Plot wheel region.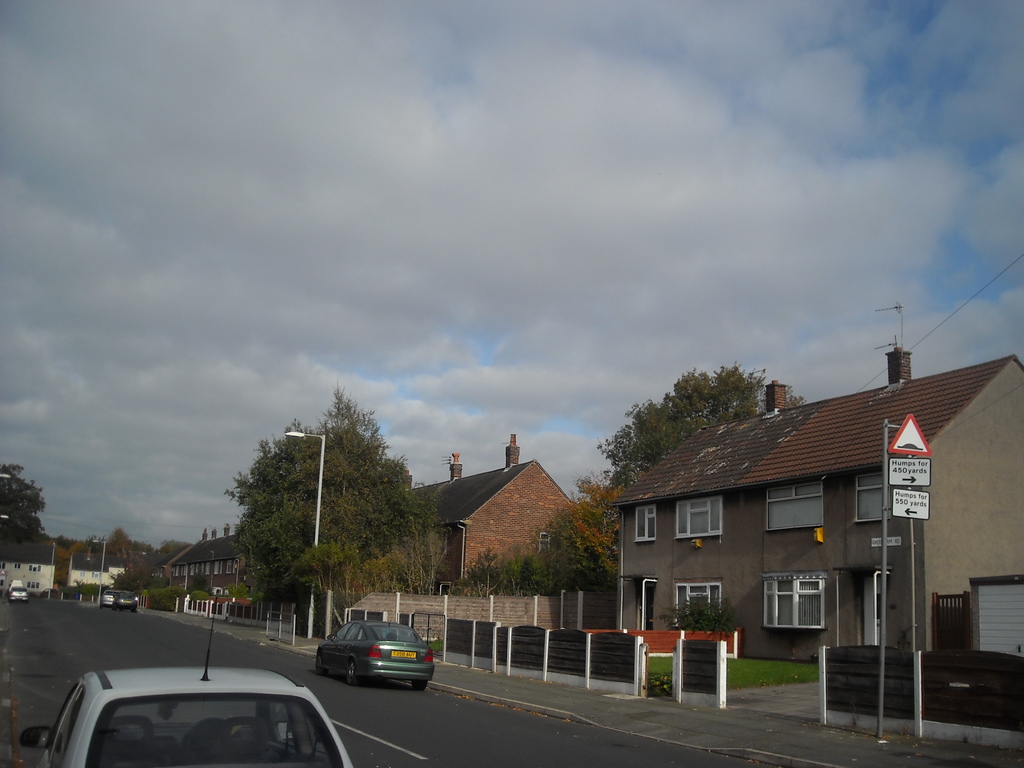
Plotted at crop(9, 598, 12, 602).
